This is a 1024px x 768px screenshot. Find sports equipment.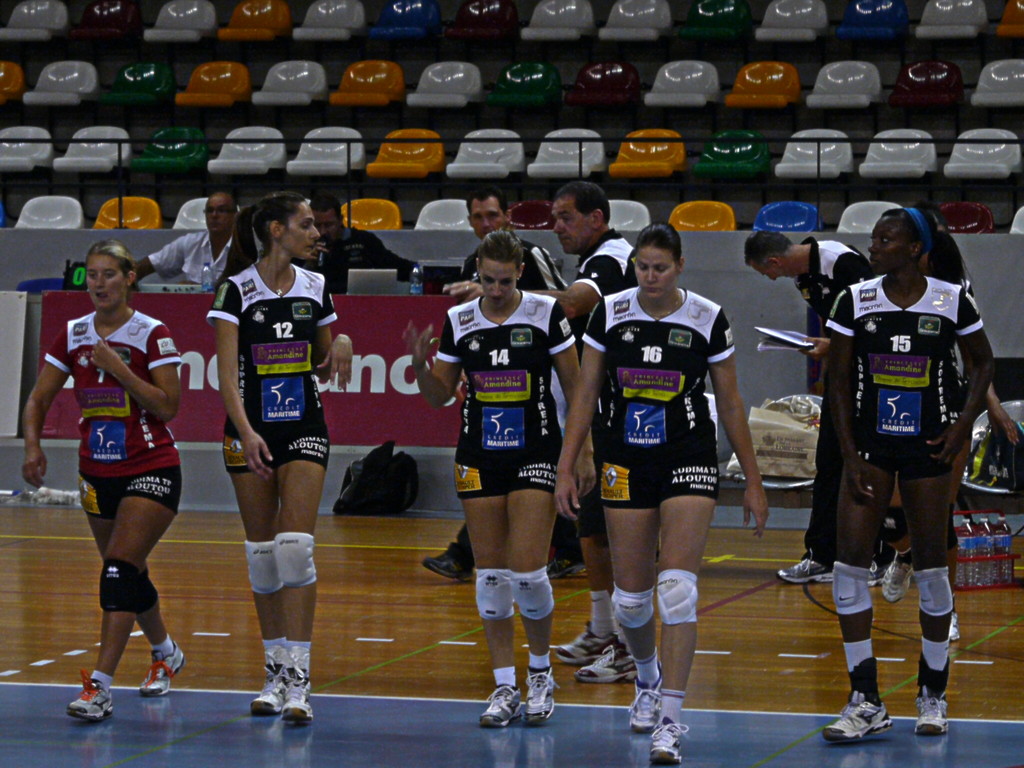
Bounding box: 821 688 897 744.
